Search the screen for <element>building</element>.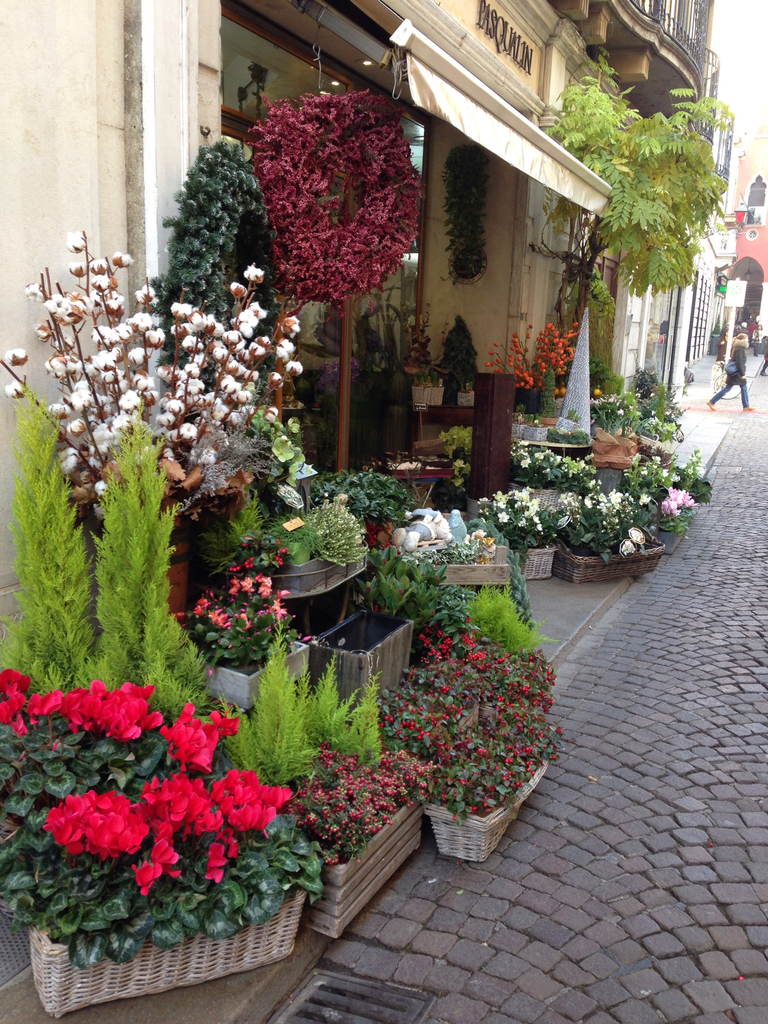
Found at <bbox>3, 0, 767, 1023</bbox>.
